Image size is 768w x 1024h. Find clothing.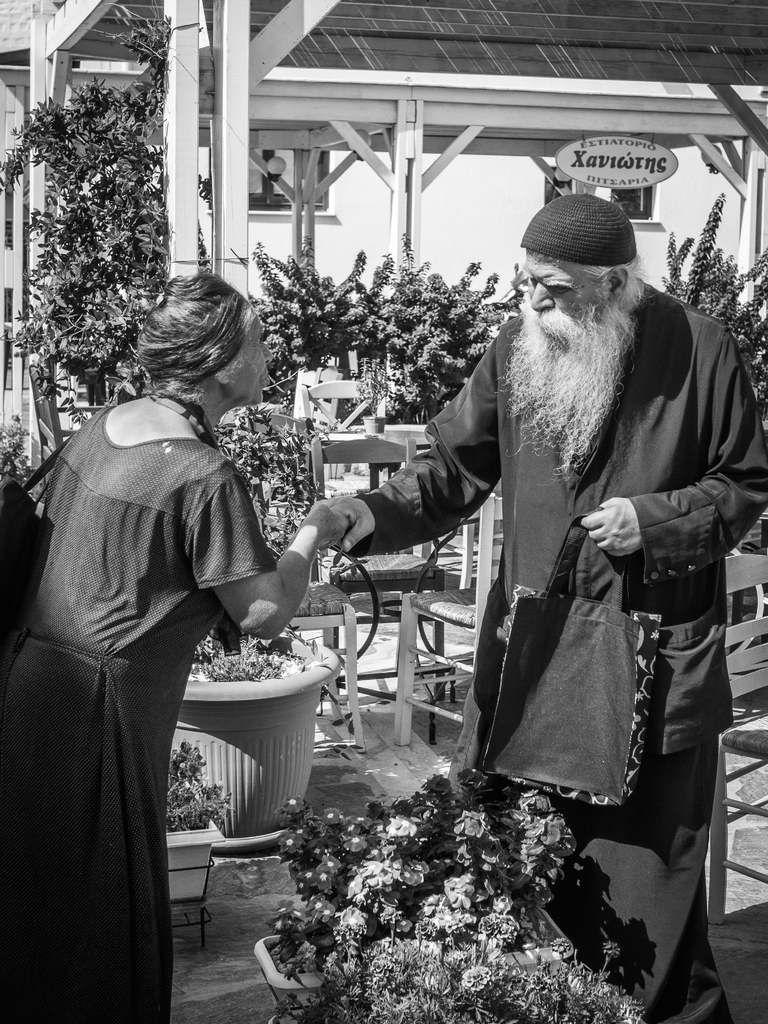
crop(40, 329, 284, 989).
